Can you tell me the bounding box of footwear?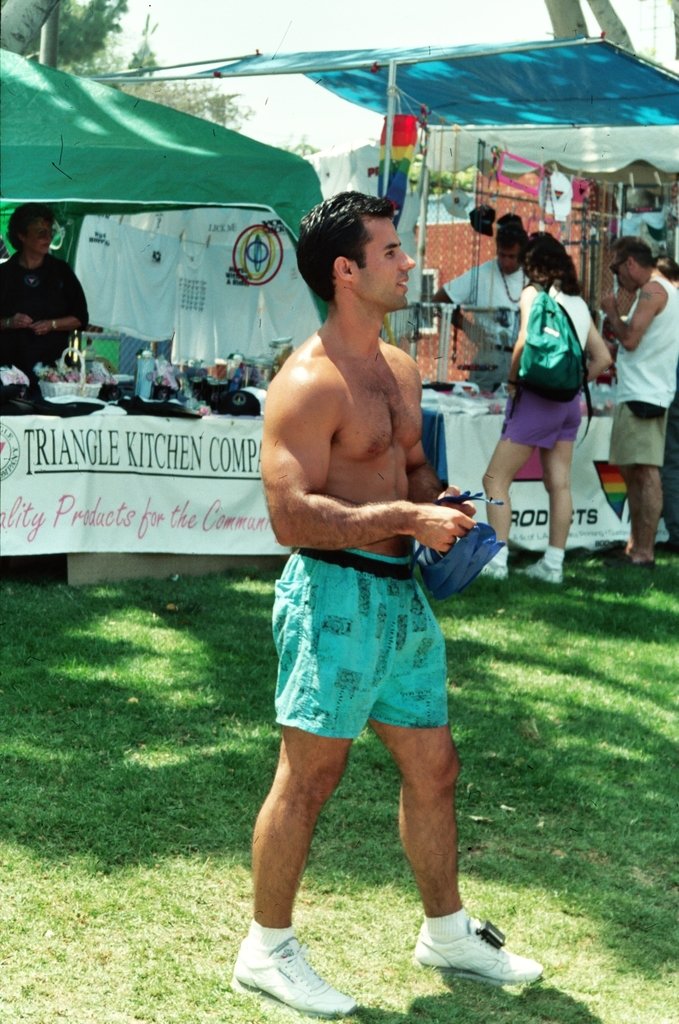
518,557,564,584.
